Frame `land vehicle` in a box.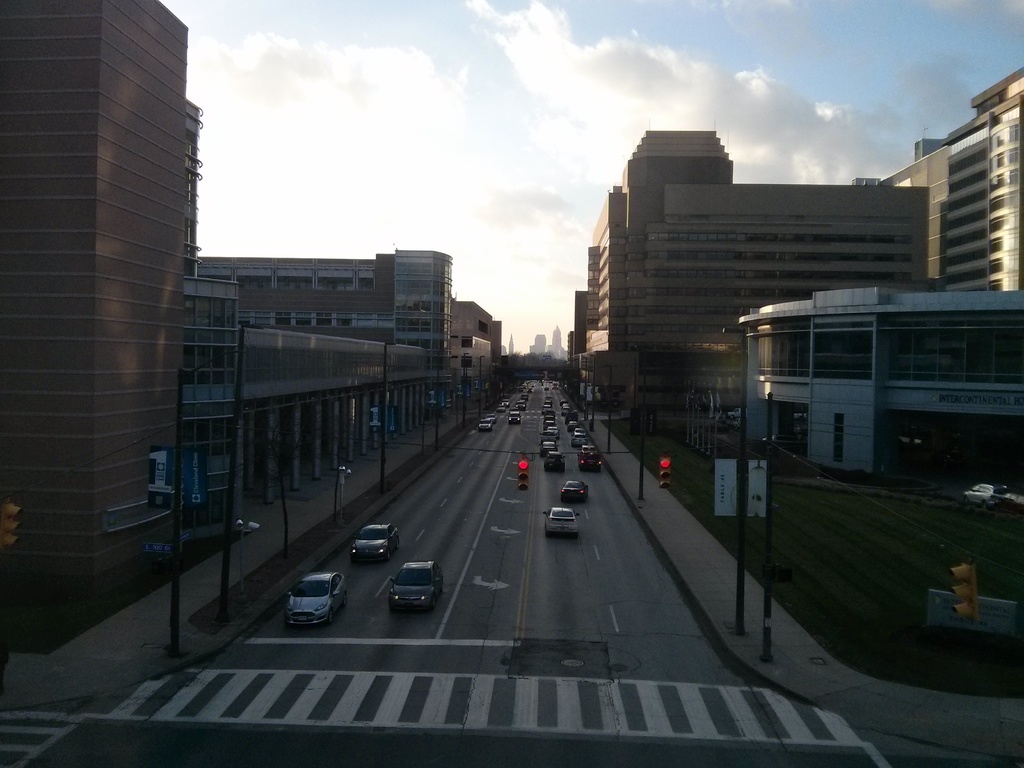
l=502, t=401, r=506, b=404.
